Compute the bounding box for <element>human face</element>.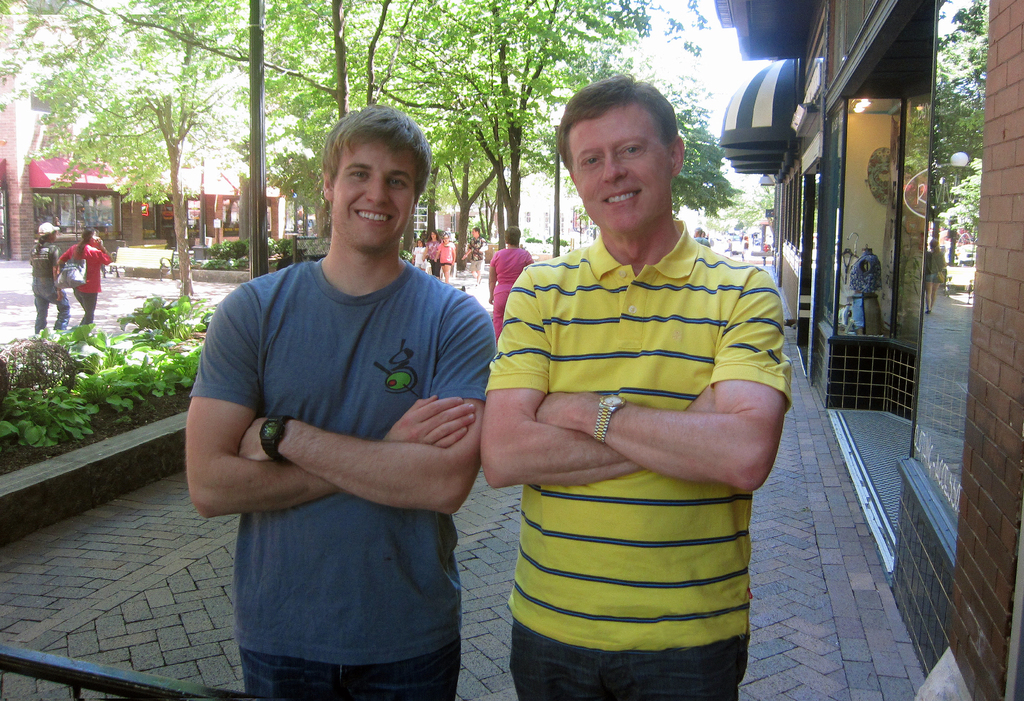
[331,136,413,252].
